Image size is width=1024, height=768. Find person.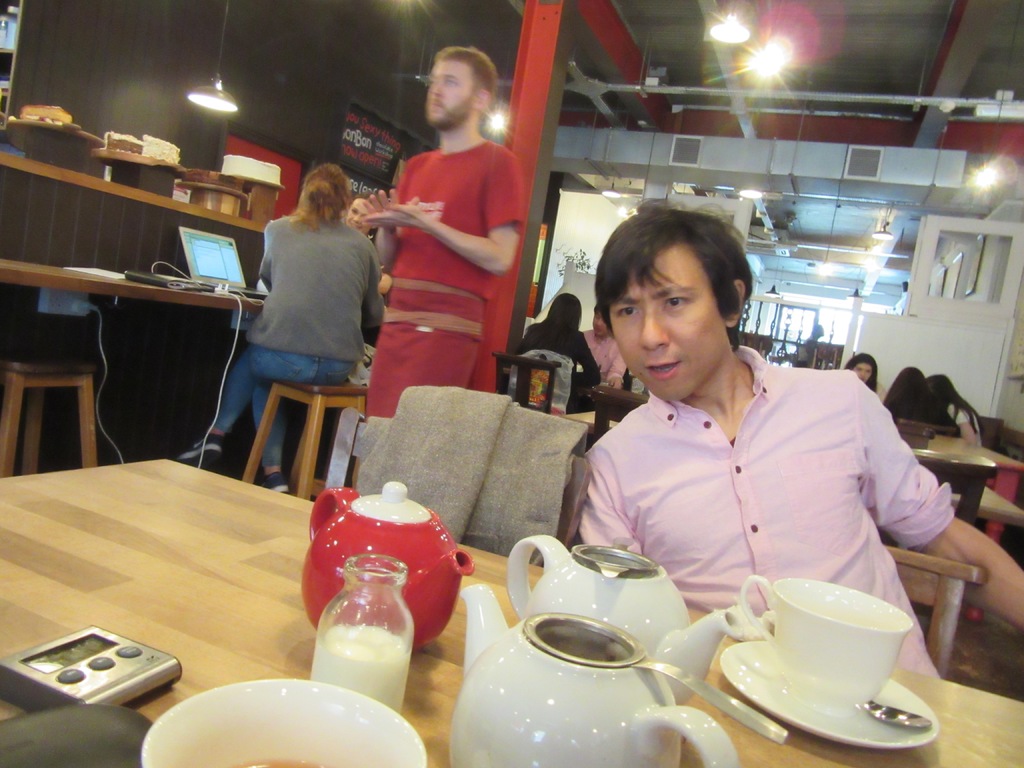
BBox(846, 354, 877, 385).
